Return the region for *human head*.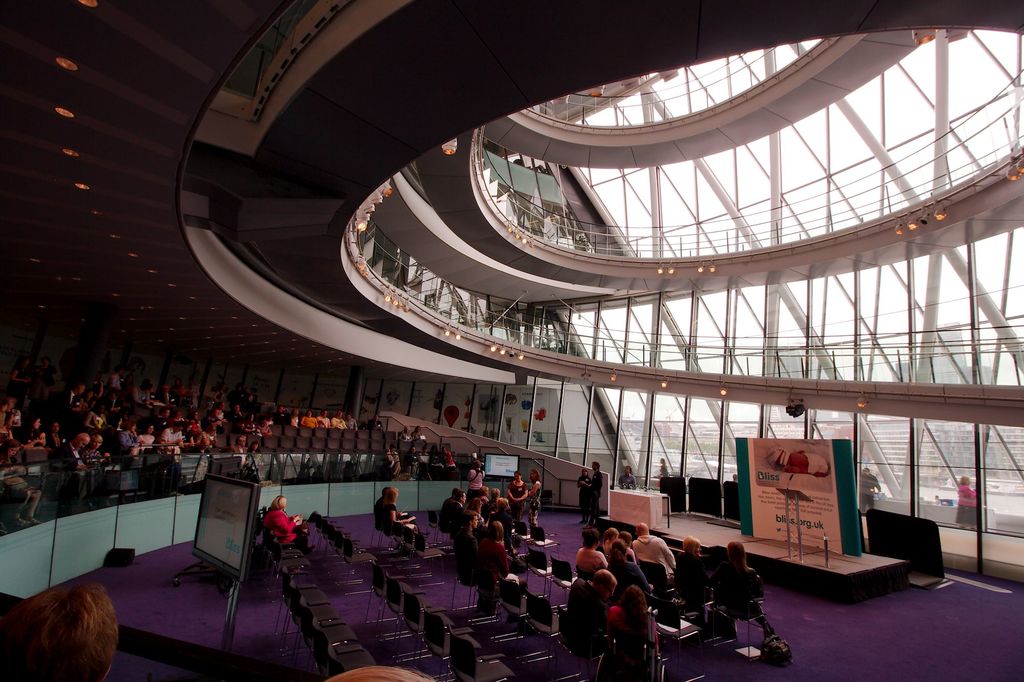
30/415/42/430.
